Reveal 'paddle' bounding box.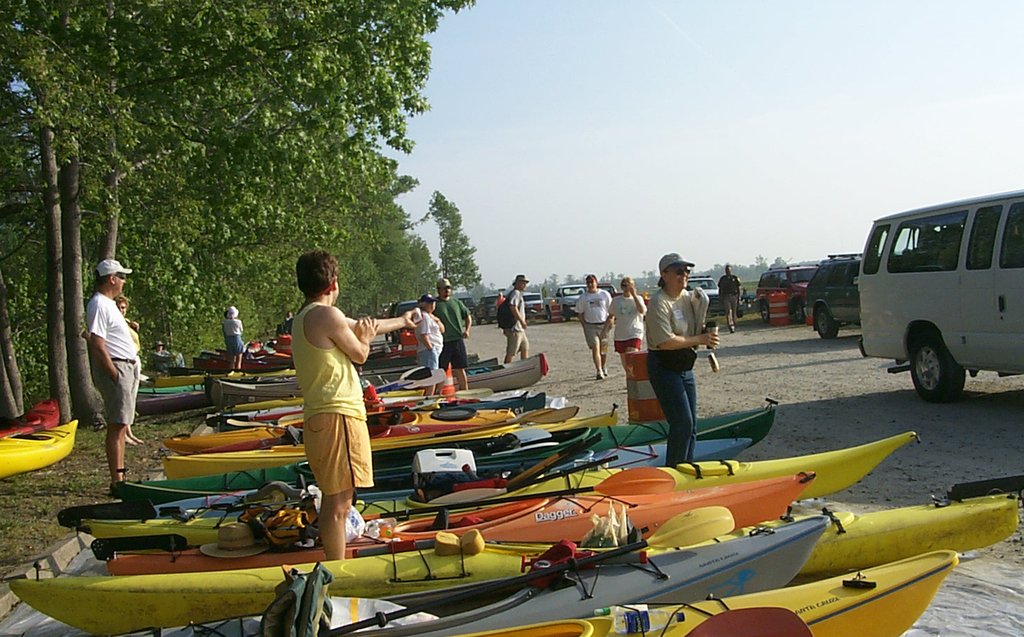
Revealed: x1=227, y1=418, x2=303, y2=431.
